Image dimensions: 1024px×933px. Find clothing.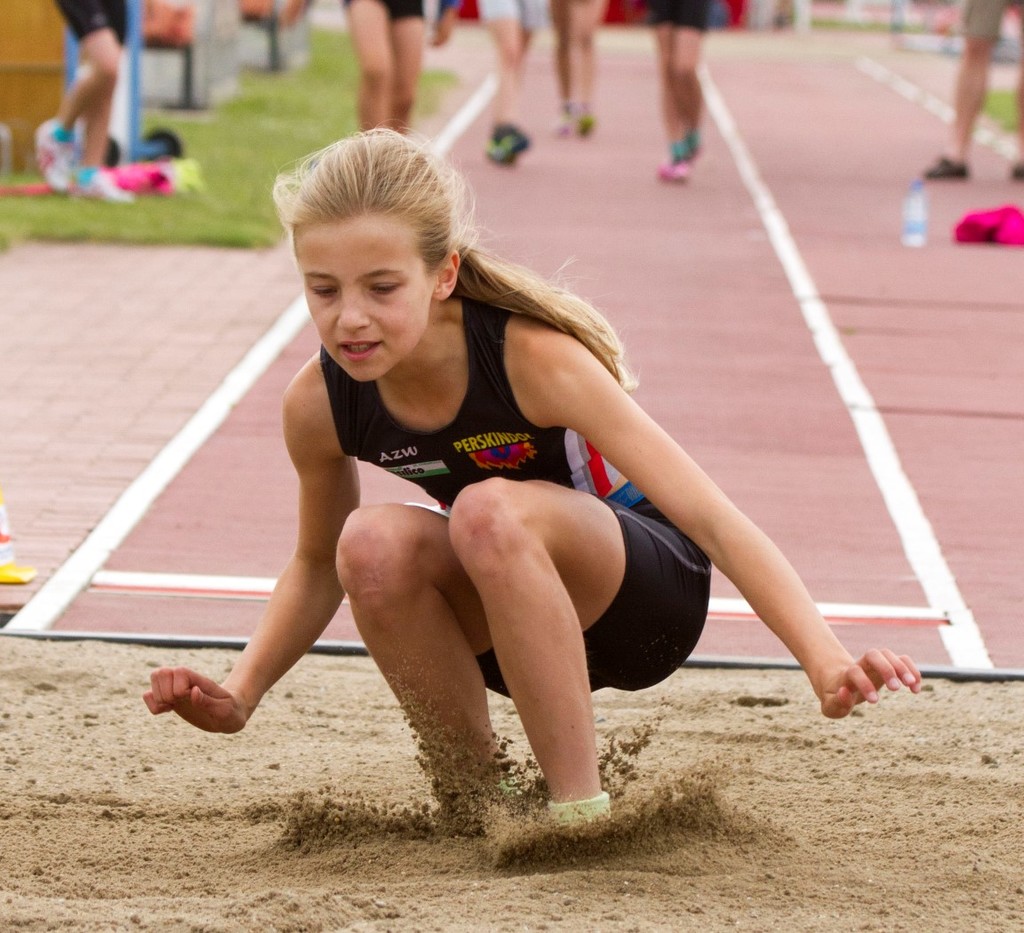
<region>319, 291, 705, 699</region>.
